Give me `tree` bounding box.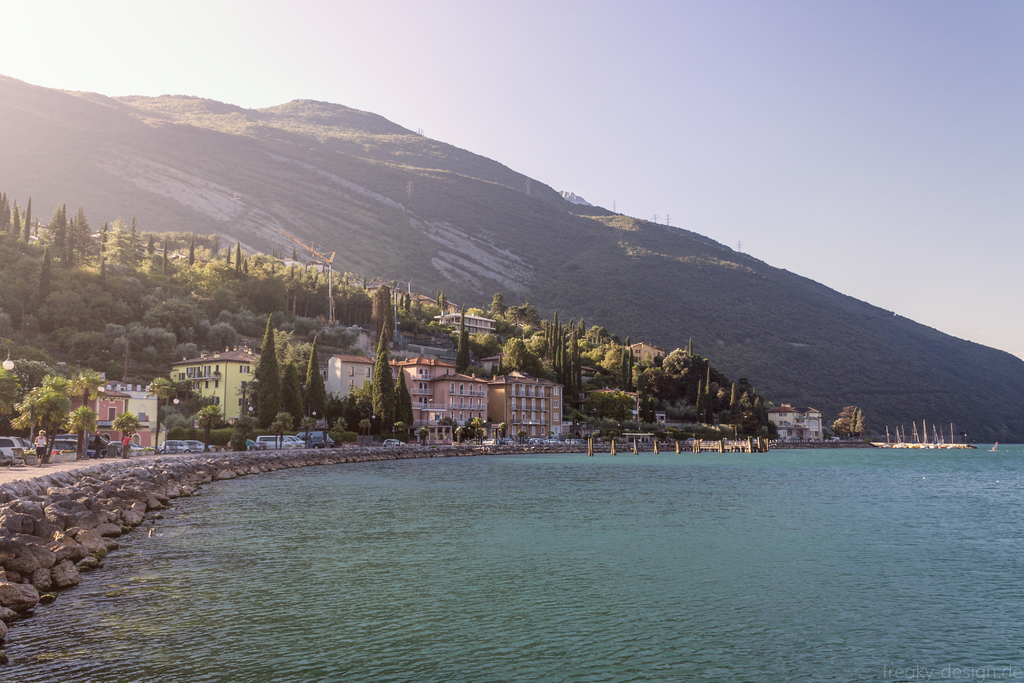
select_region(17, 378, 76, 463).
